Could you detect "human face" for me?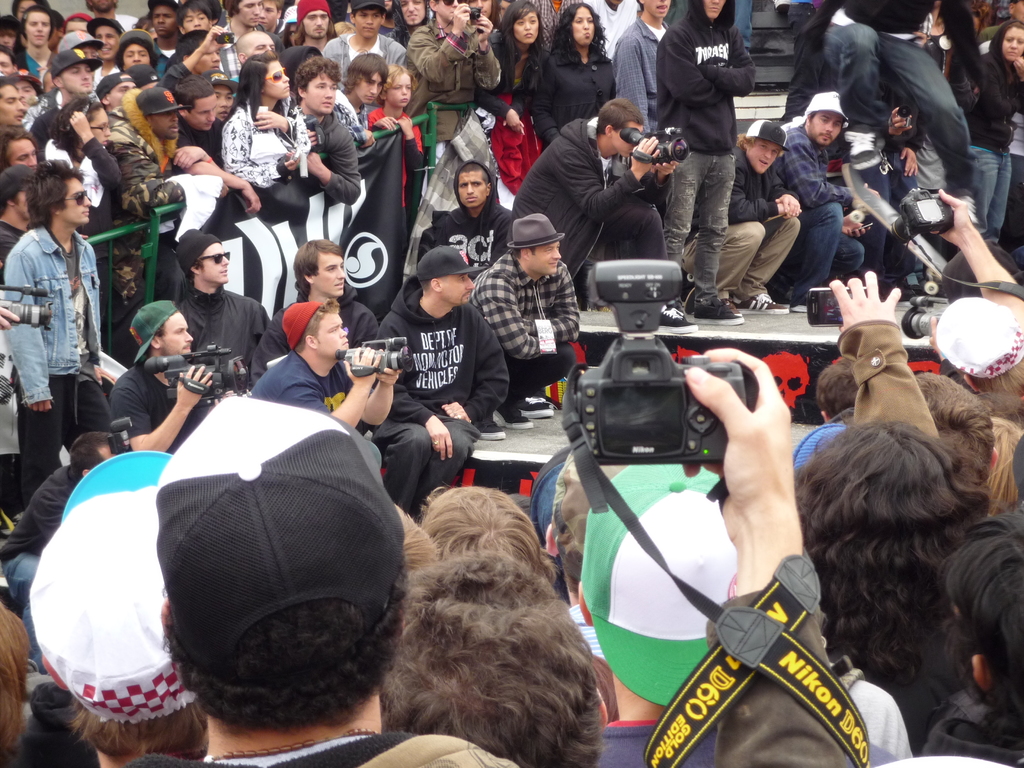
Detection result: left=284, top=26, right=301, bottom=51.
